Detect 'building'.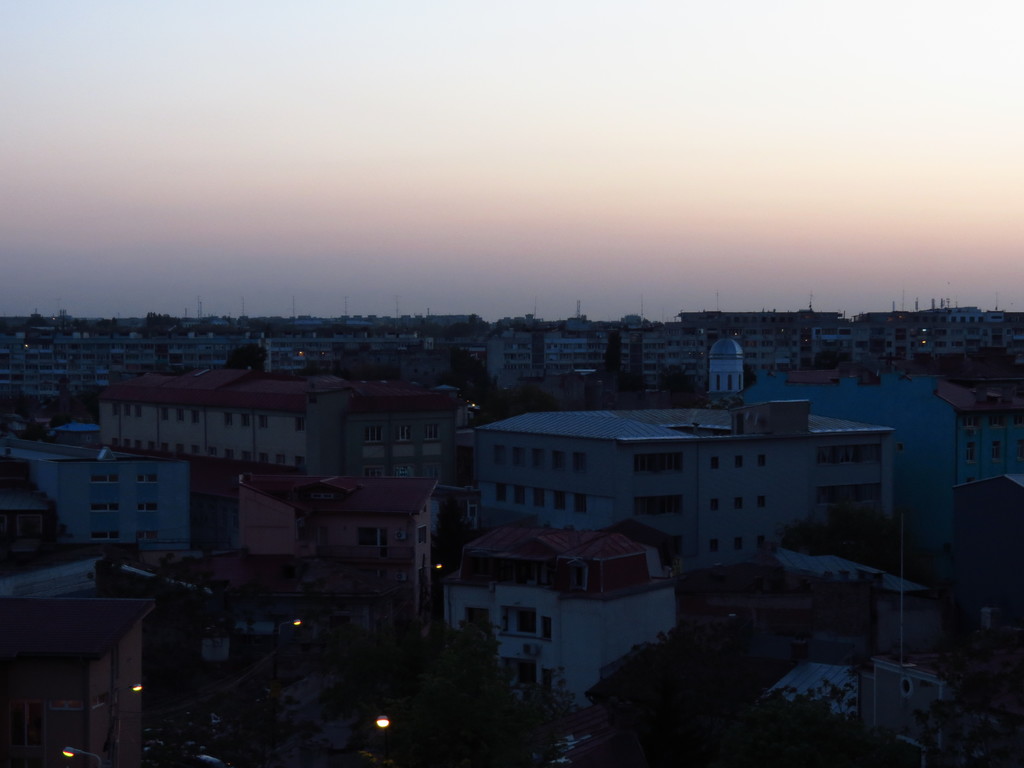
Detected at 703 332 746 394.
